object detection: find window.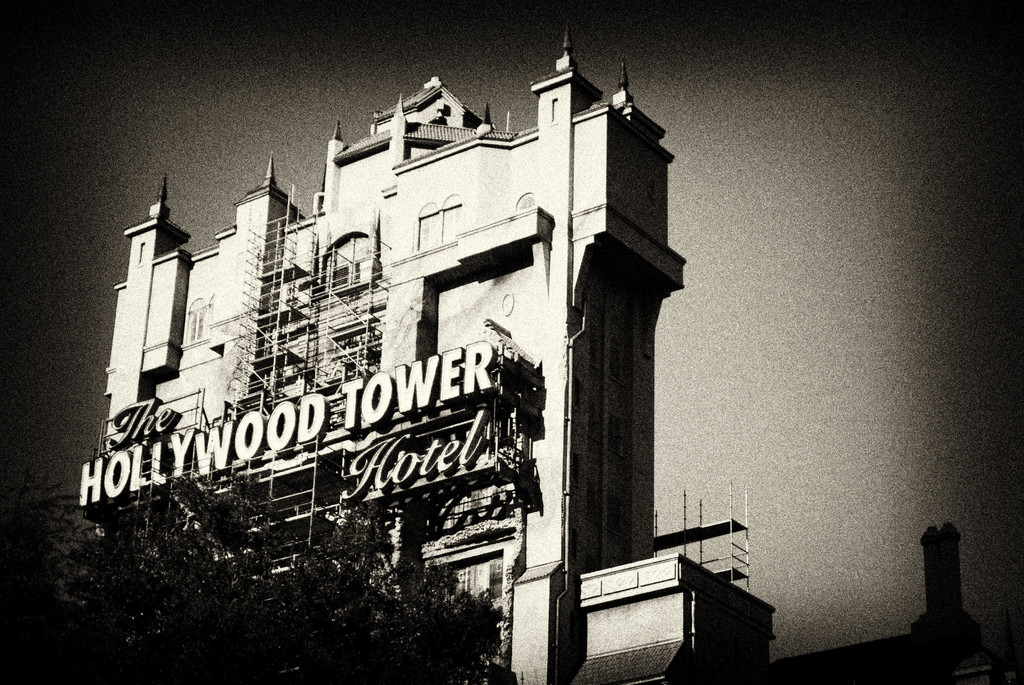
locate(419, 212, 435, 250).
